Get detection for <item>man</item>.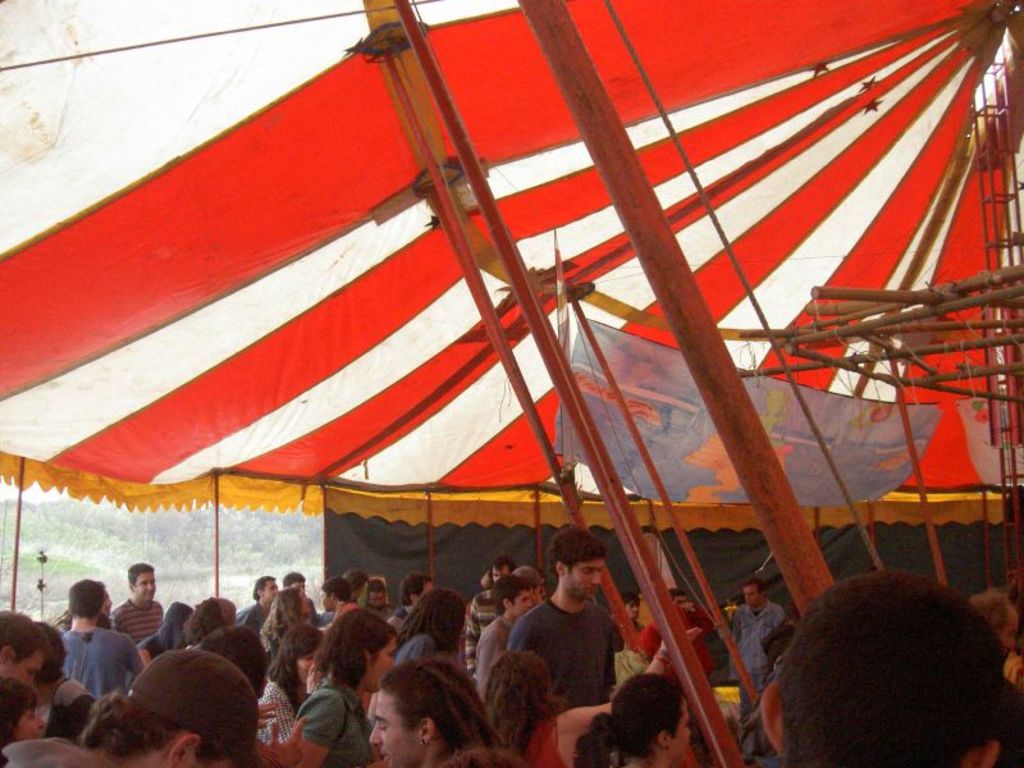
Detection: (left=282, top=572, right=330, bottom=626).
